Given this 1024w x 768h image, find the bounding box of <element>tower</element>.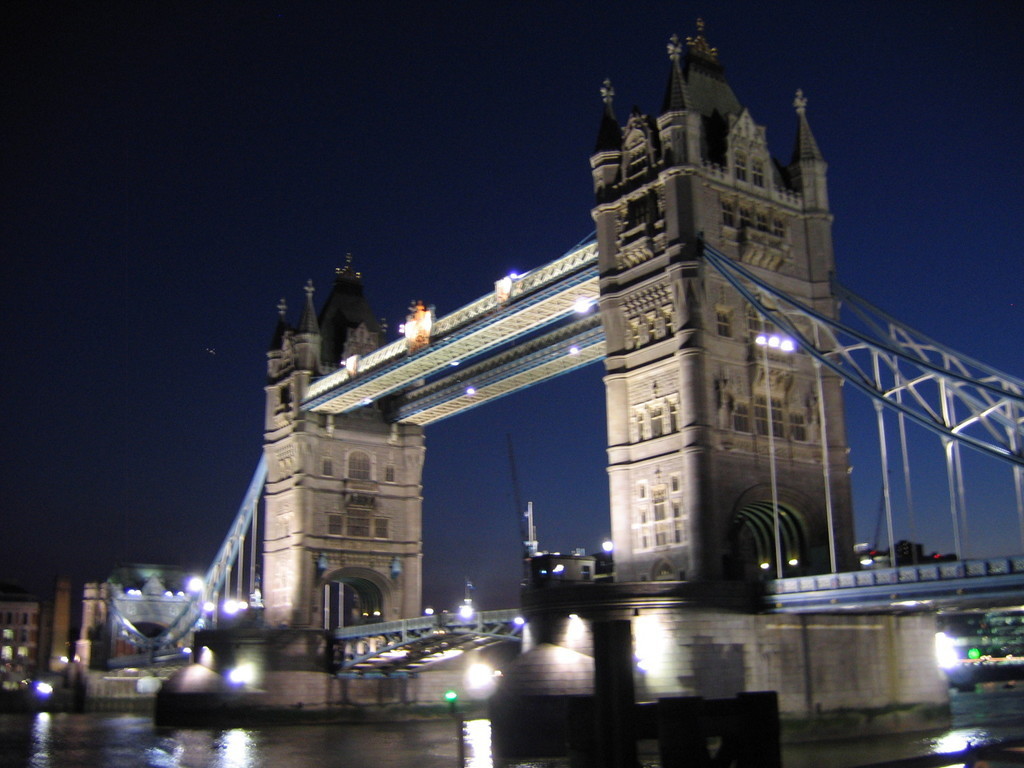
pyautogui.locateOnScreen(587, 19, 862, 606).
